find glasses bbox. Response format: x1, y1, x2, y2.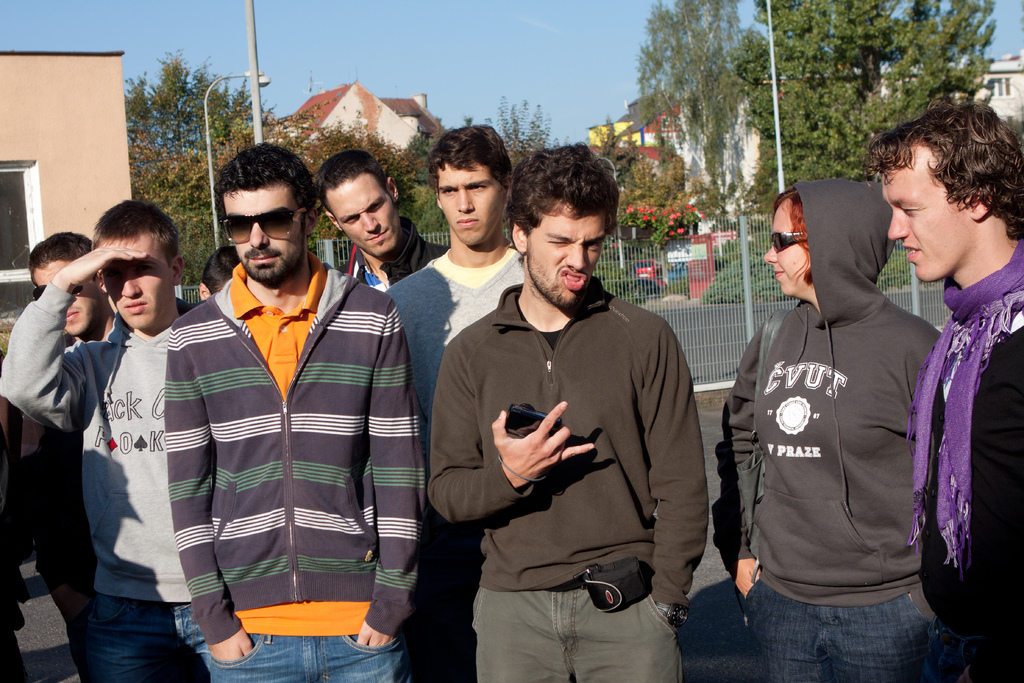
767, 229, 812, 256.
